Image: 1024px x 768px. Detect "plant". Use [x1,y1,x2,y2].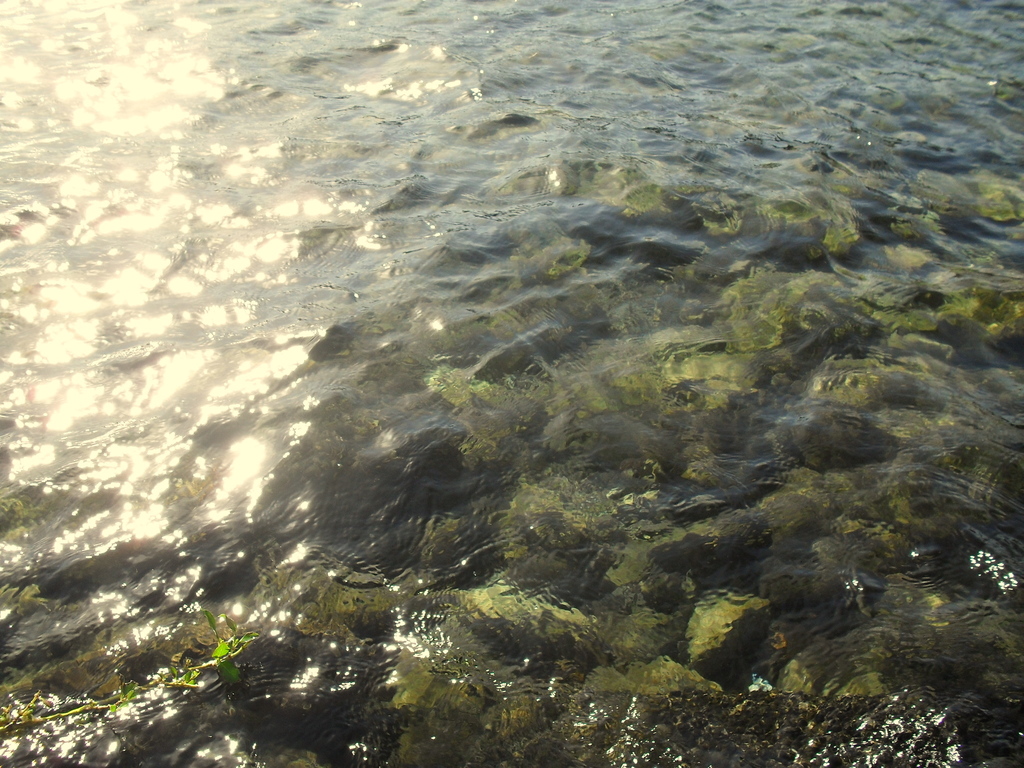
[0,611,259,744].
